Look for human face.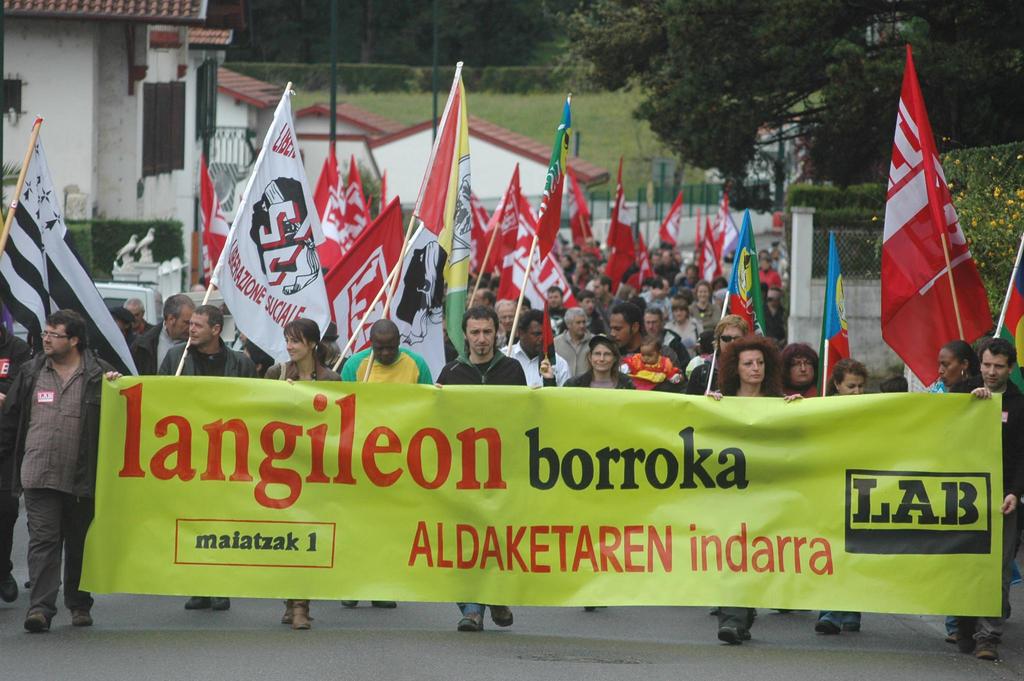
Found: Rect(284, 332, 314, 360).
